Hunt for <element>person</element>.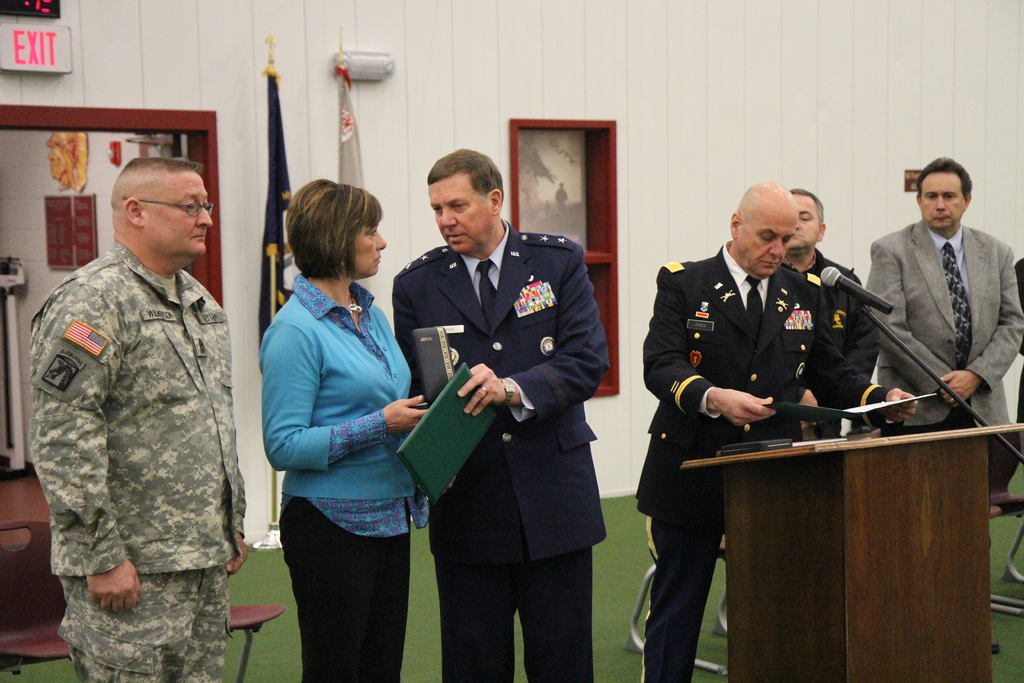
Hunted down at bbox=[864, 140, 1004, 466].
